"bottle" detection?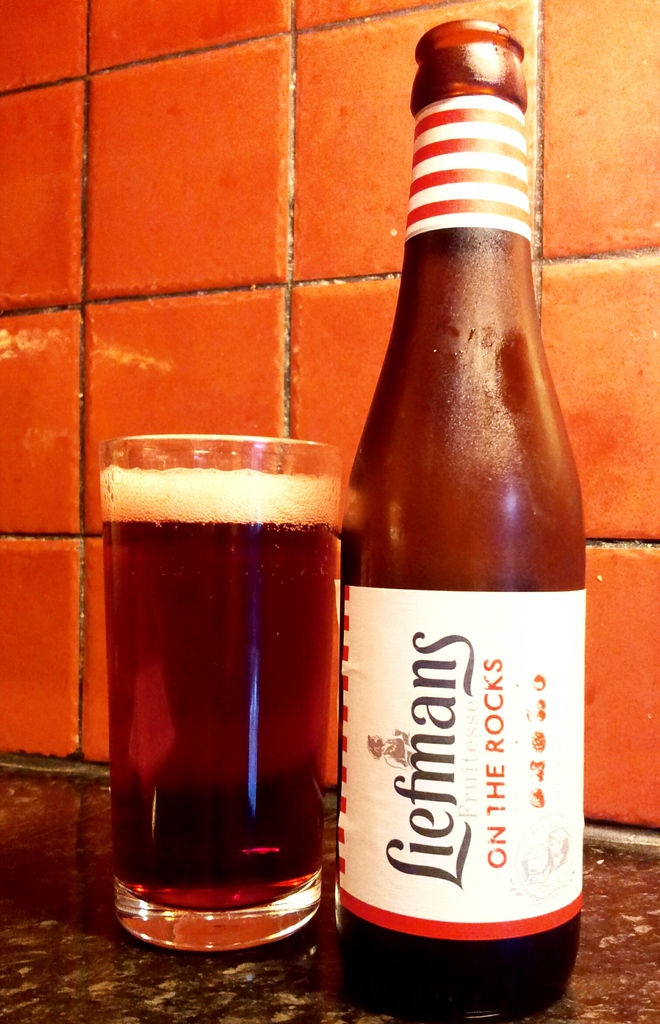
[x1=331, y1=54, x2=589, y2=1004]
